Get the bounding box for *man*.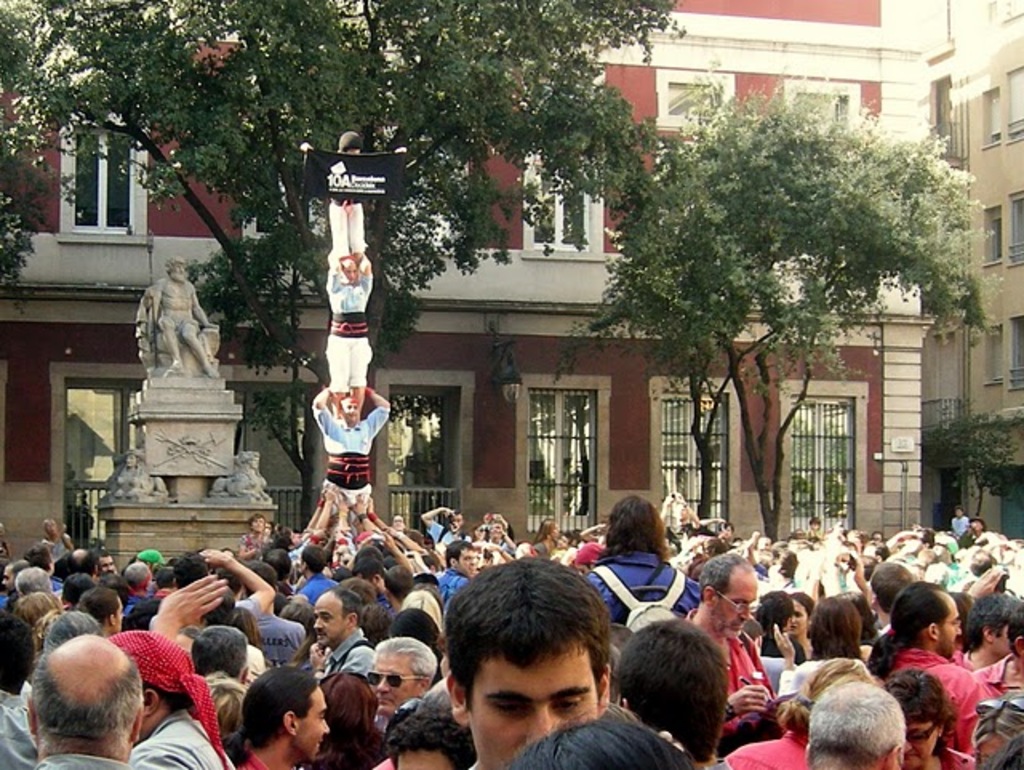
Rect(867, 583, 981, 759).
